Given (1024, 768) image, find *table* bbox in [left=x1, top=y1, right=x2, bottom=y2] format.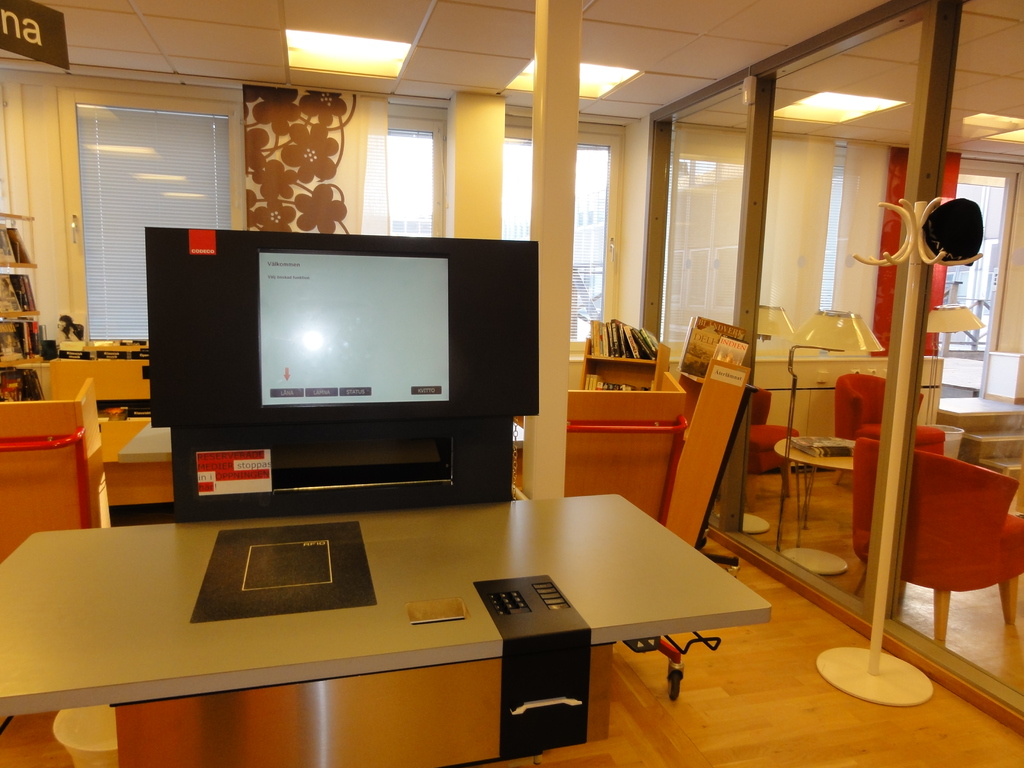
[left=774, top=434, right=850, bottom=545].
